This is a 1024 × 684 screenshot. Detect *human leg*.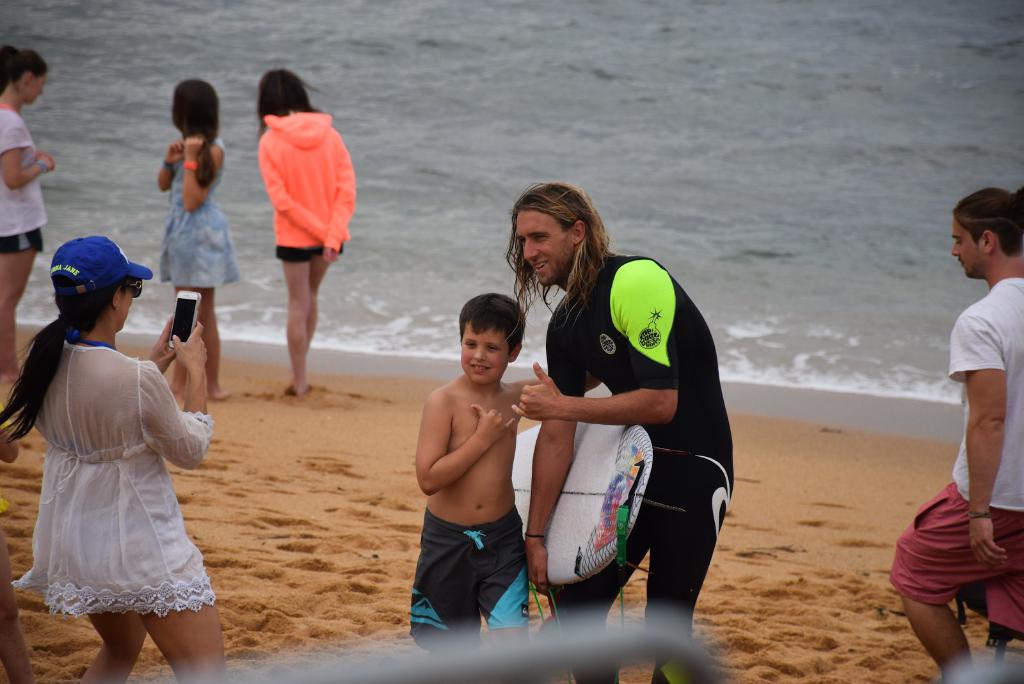
{"left": 196, "top": 257, "right": 232, "bottom": 406}.
